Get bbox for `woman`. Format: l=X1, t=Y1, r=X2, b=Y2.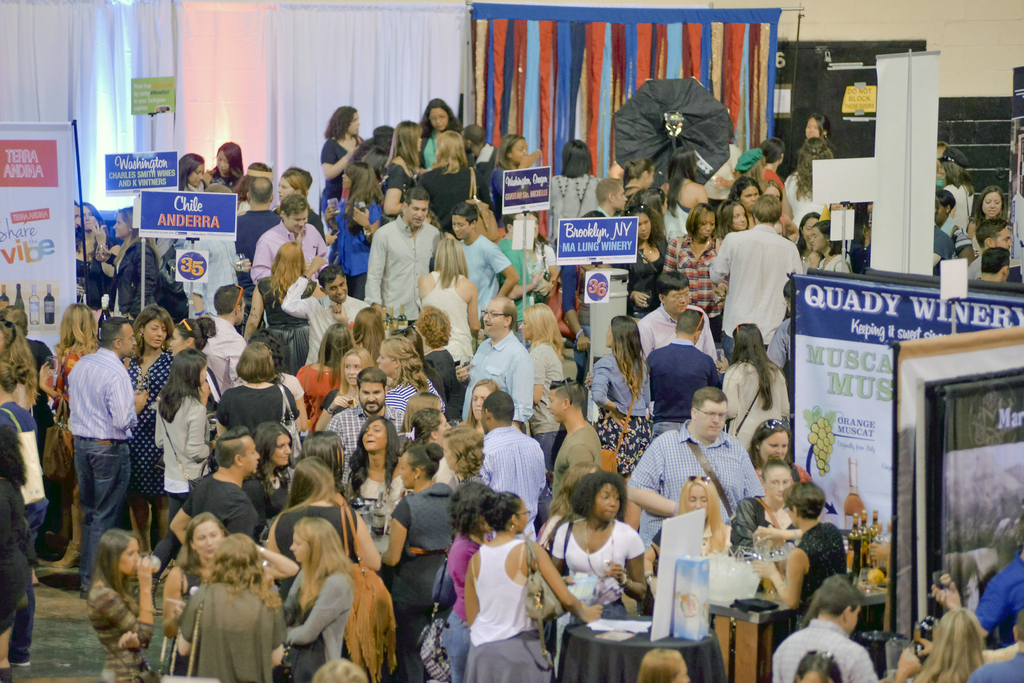
l=489, t=133, r=544, b=225.
